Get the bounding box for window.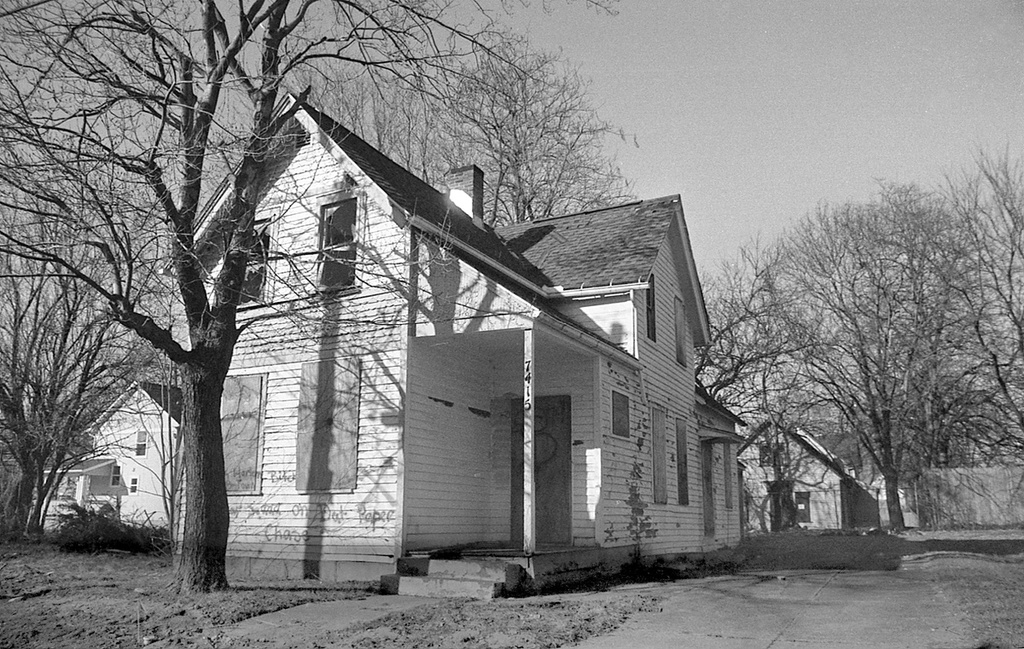
313 194 357 293.
